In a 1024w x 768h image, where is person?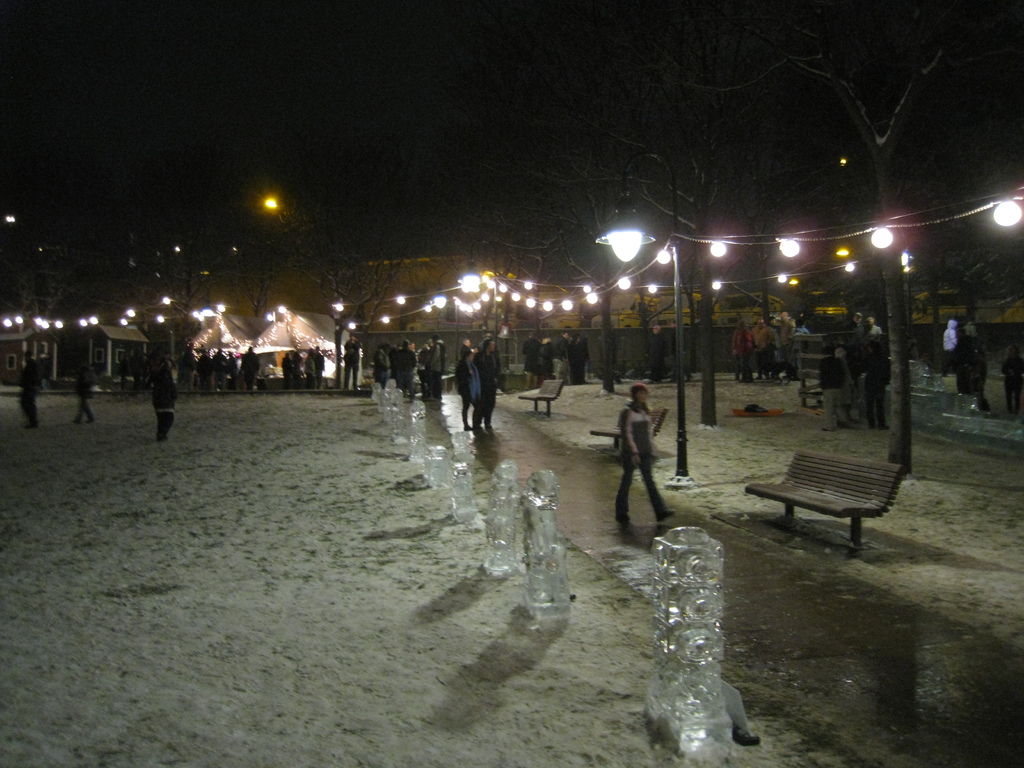
crop(618, 369, 675, 554).
